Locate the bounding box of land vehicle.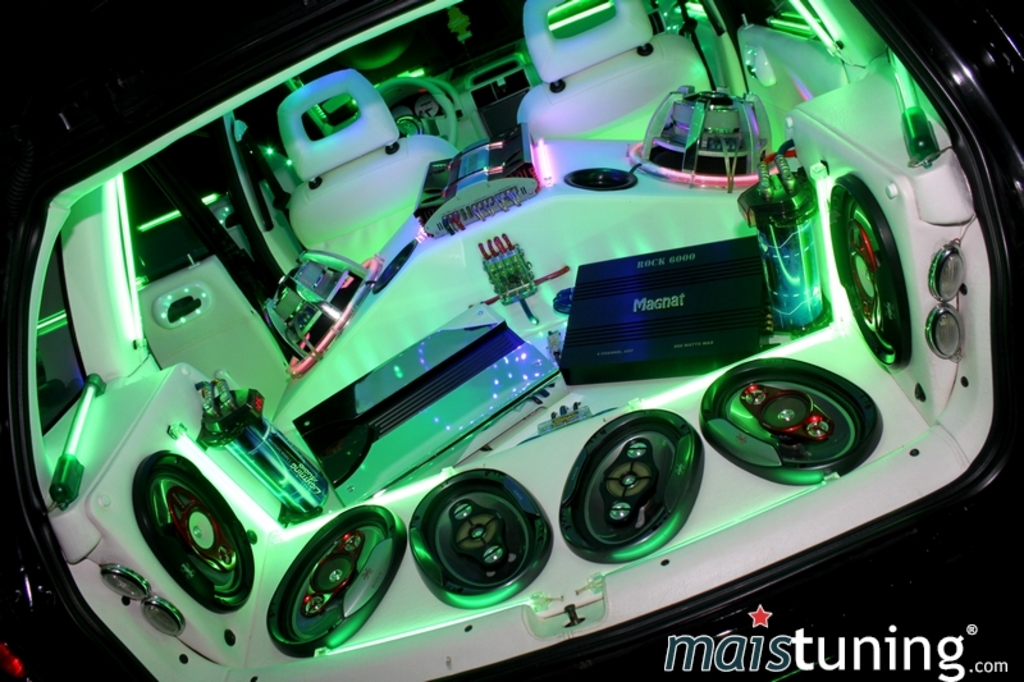
Bounding box: 0 0 1023 678.
